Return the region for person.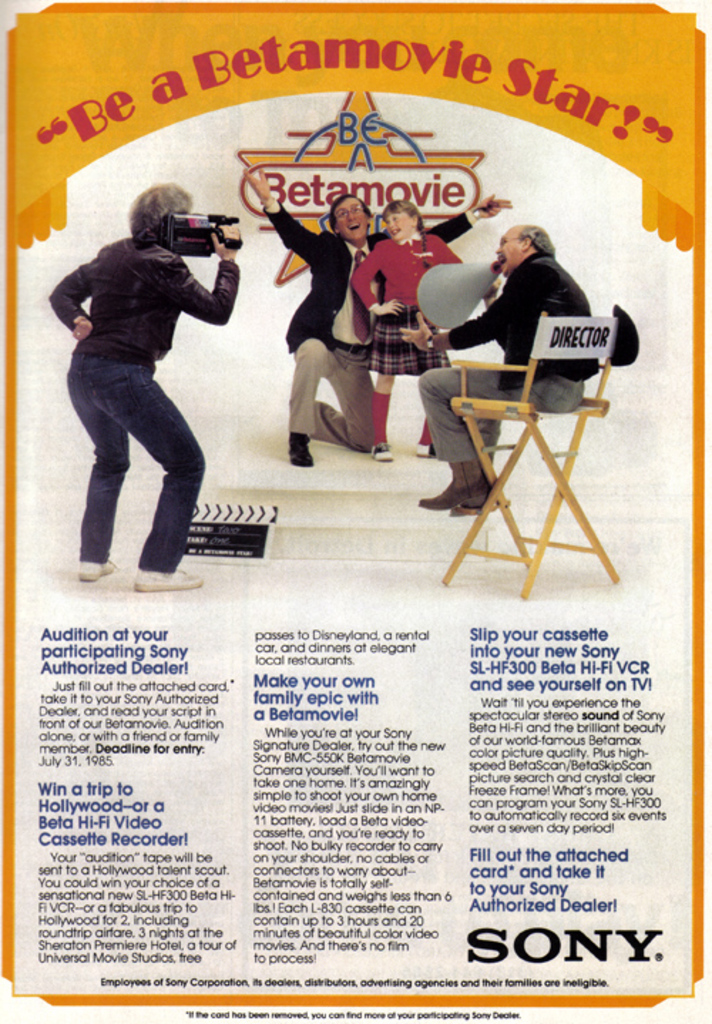
(346, 187, 467, 463).
